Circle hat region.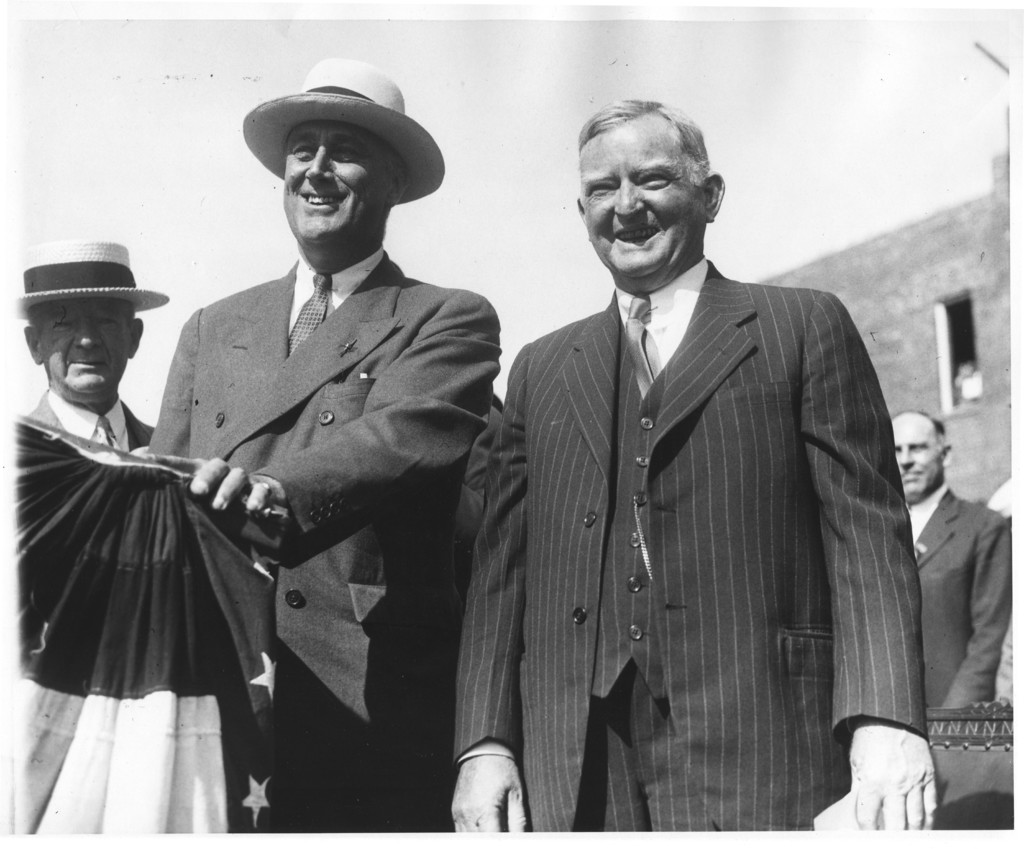
Region: box(244, 54, 445, 202).
